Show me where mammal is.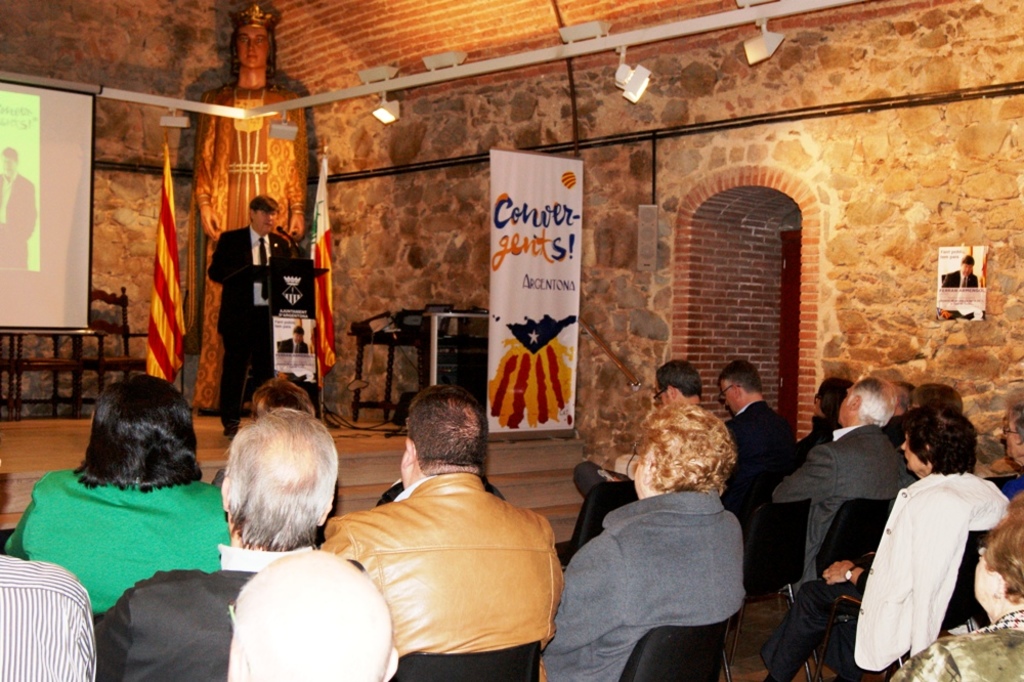
mammal is at [545, 399, 749, 681].
